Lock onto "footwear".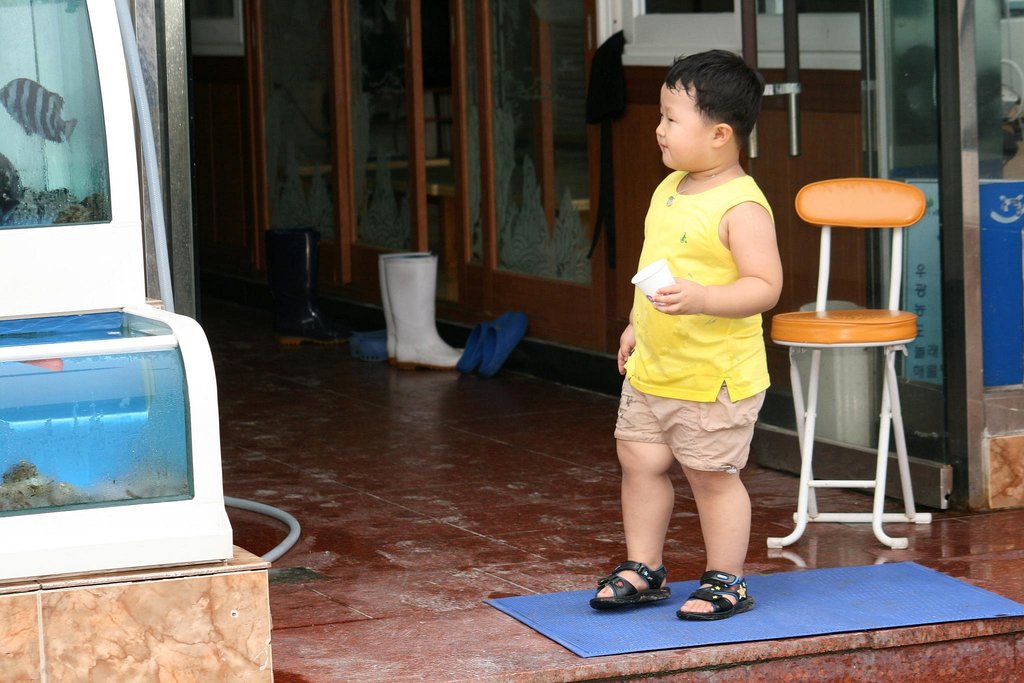
Locked: crop(601, 570, 687, 629).
